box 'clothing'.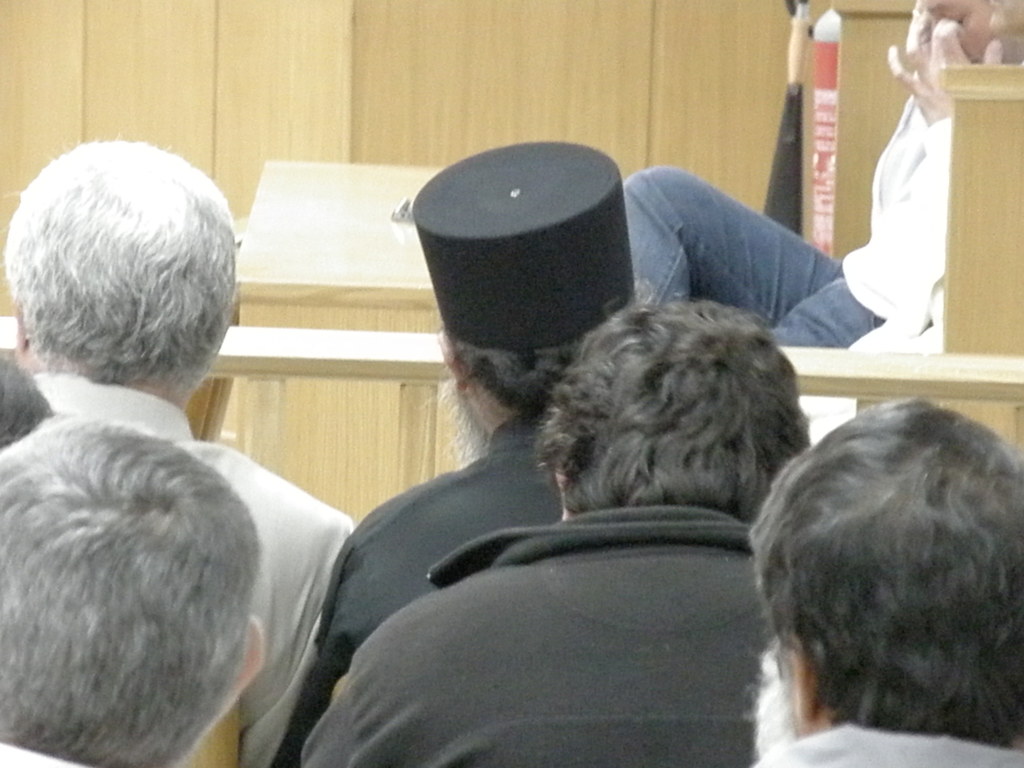
crop(270, 410, 615, 761).
